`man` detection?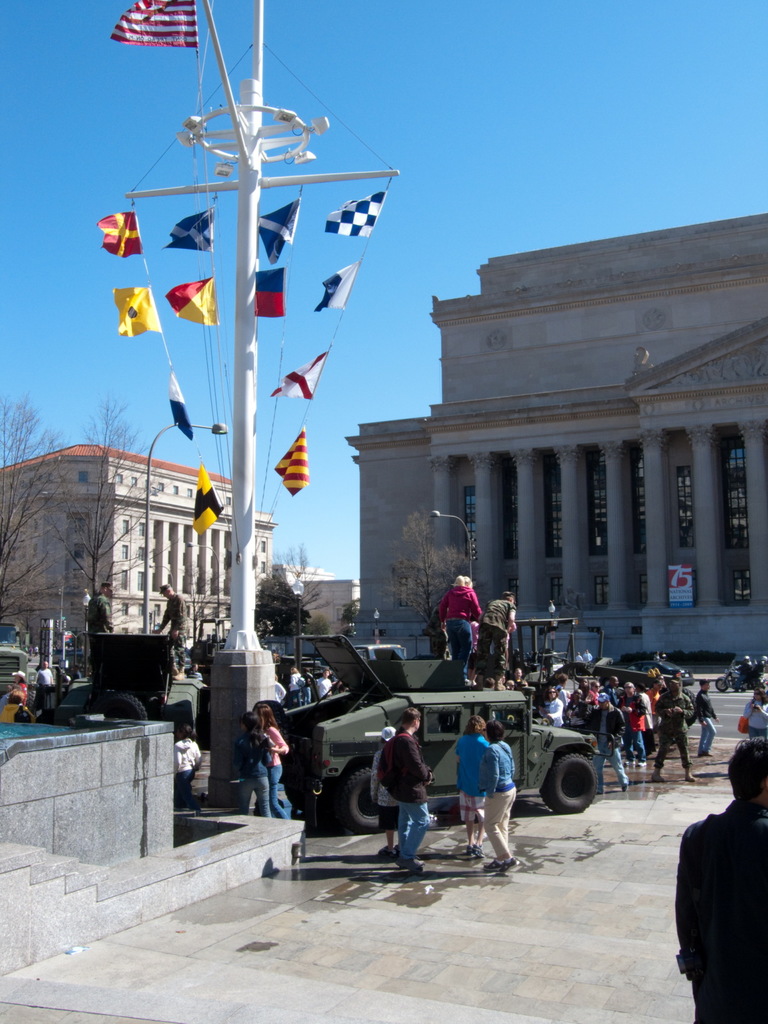
385 705 434 869
